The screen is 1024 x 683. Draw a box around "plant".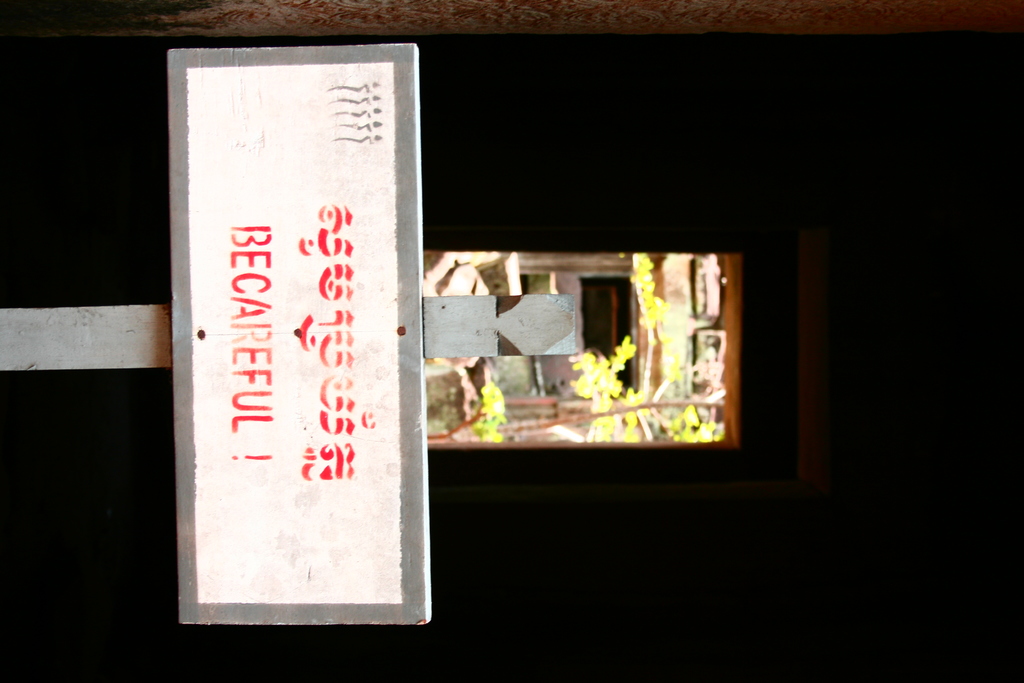
box(566, 327, 640, 441).
